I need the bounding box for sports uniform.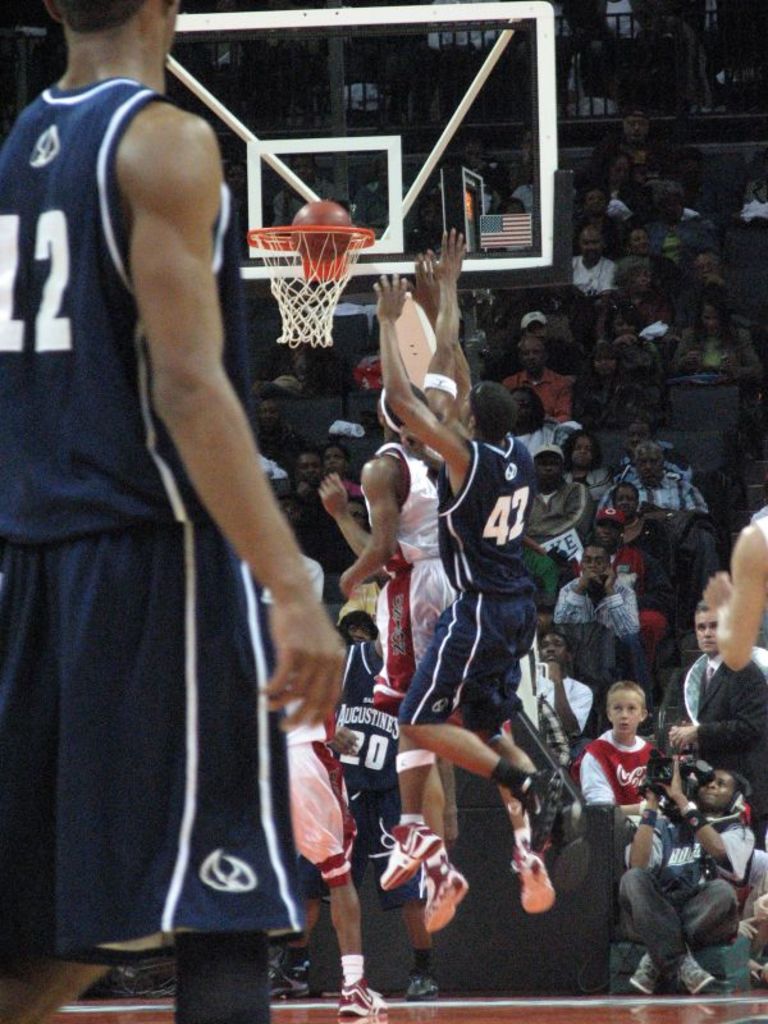
Here it is: [760, 512, 767, 557].
